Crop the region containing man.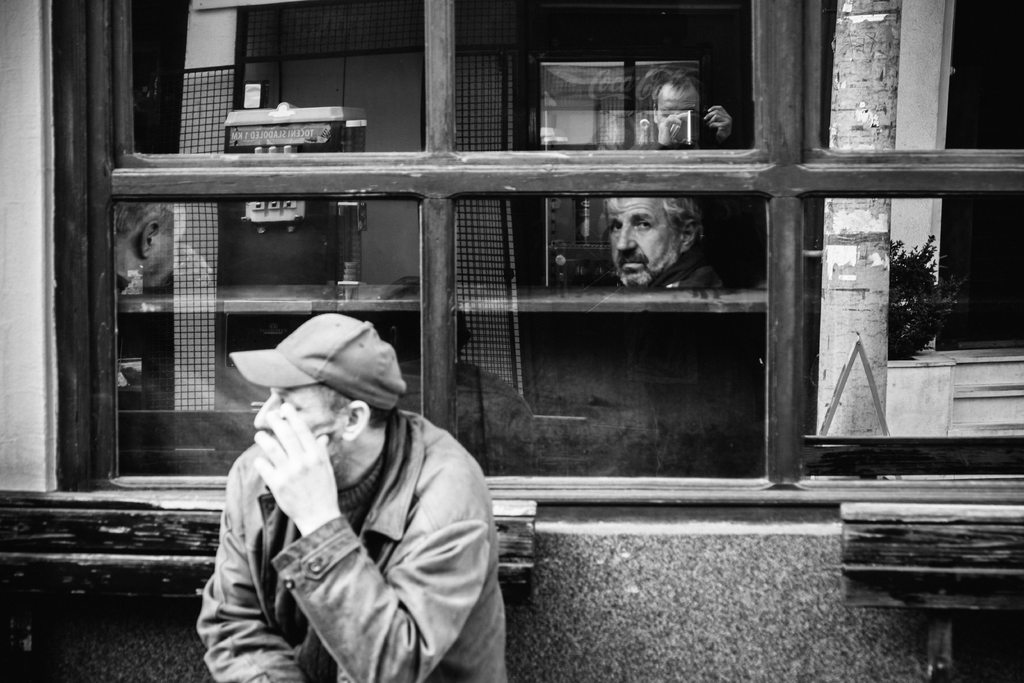
Crop region: (x1=602, y1=194, x2=725, y2=292).
